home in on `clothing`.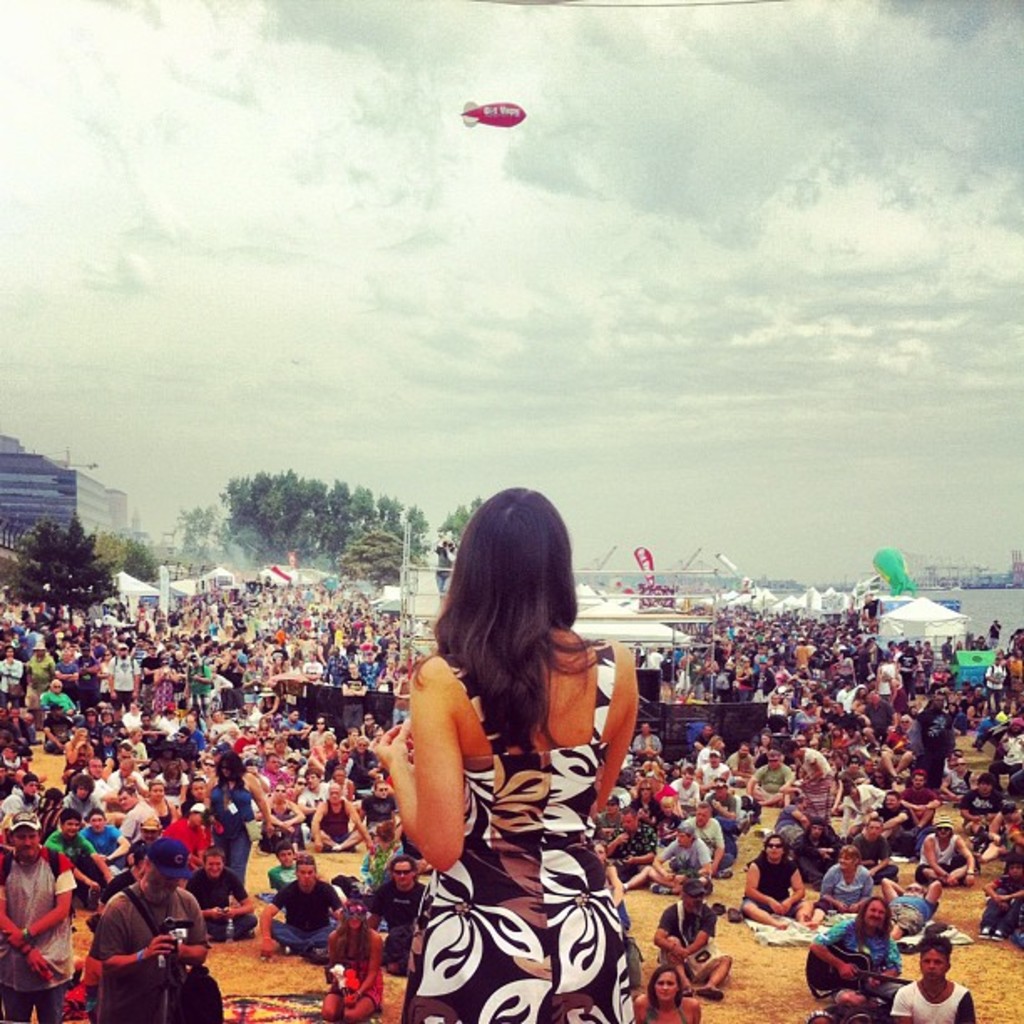
Homed in at bbox=[895, 969, 969, 1022].
